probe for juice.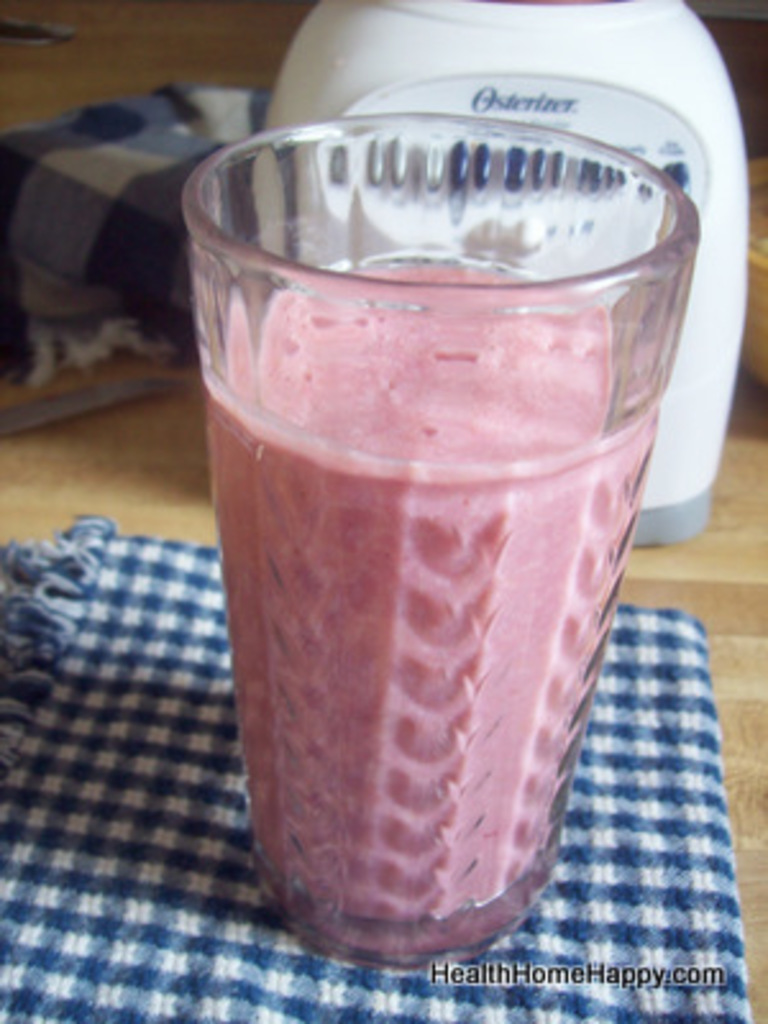
Probe result: rect(223, 253, 678, 957).
